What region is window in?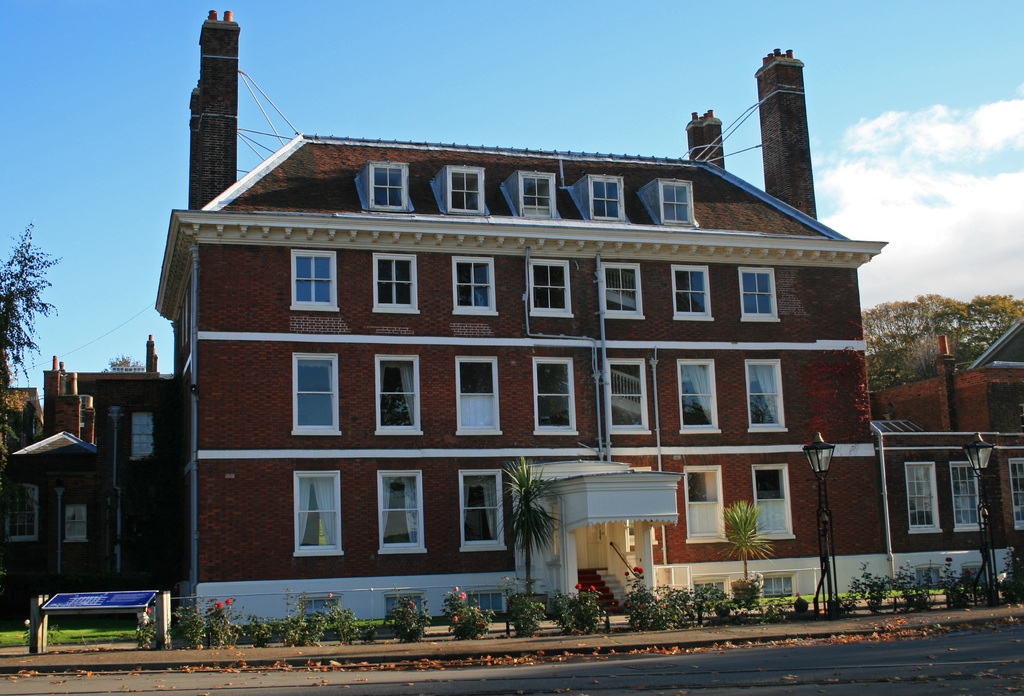
bbox=[673, 262, 716, 322].
